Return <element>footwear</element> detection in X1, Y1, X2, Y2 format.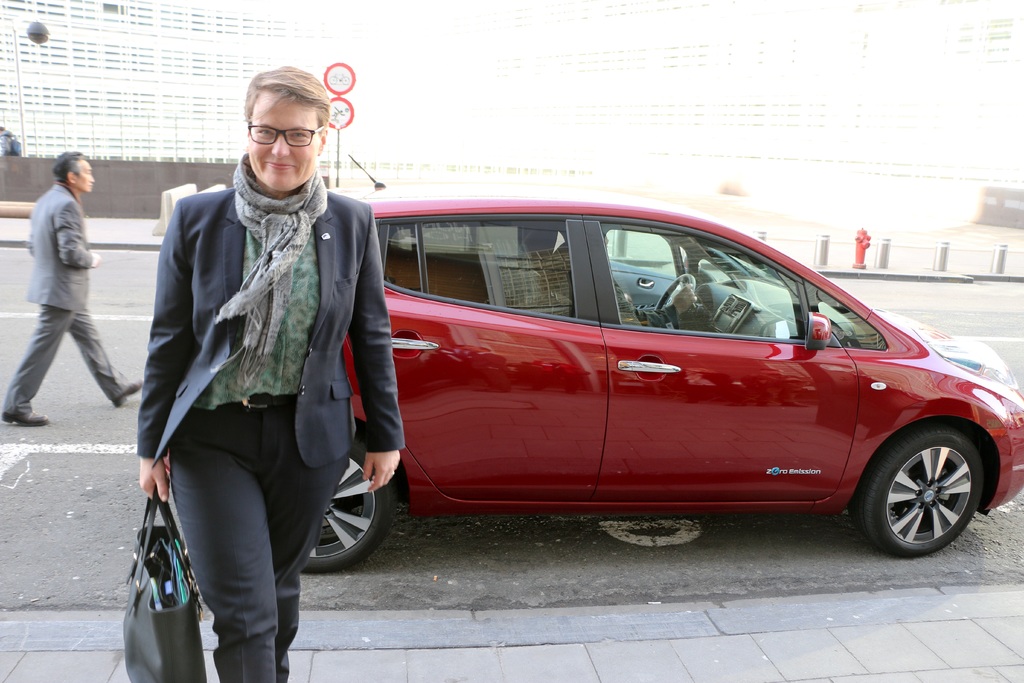
0, 408, 49, 427.
